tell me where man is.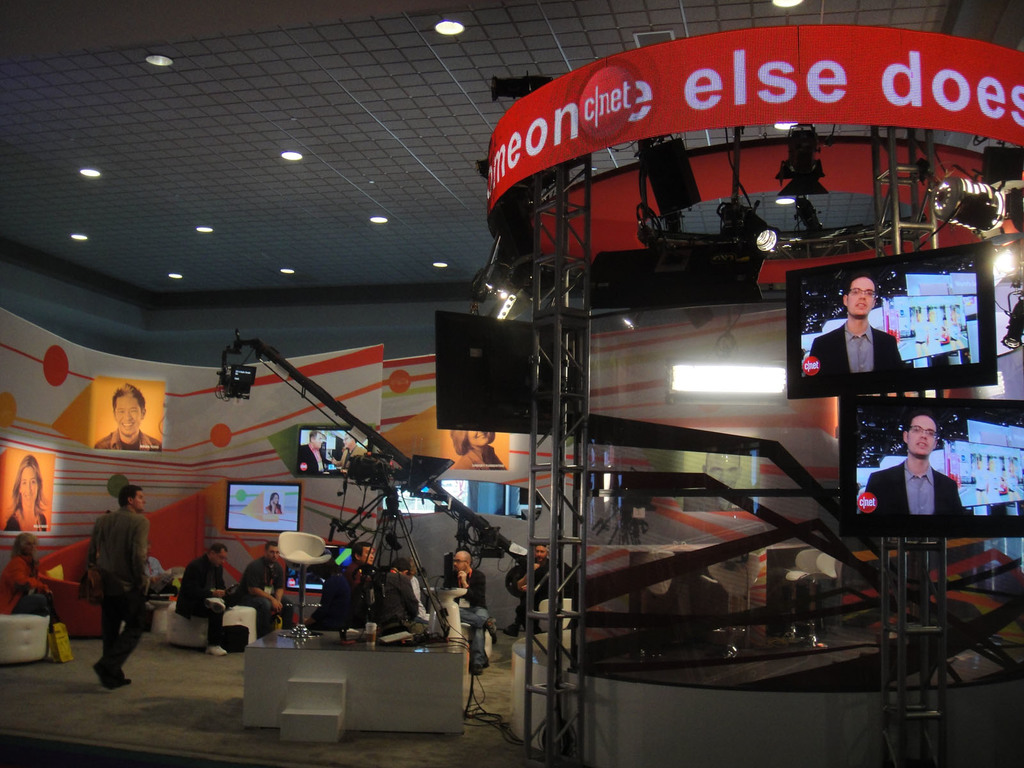
man is at <box>507,540,553,638</box>.
